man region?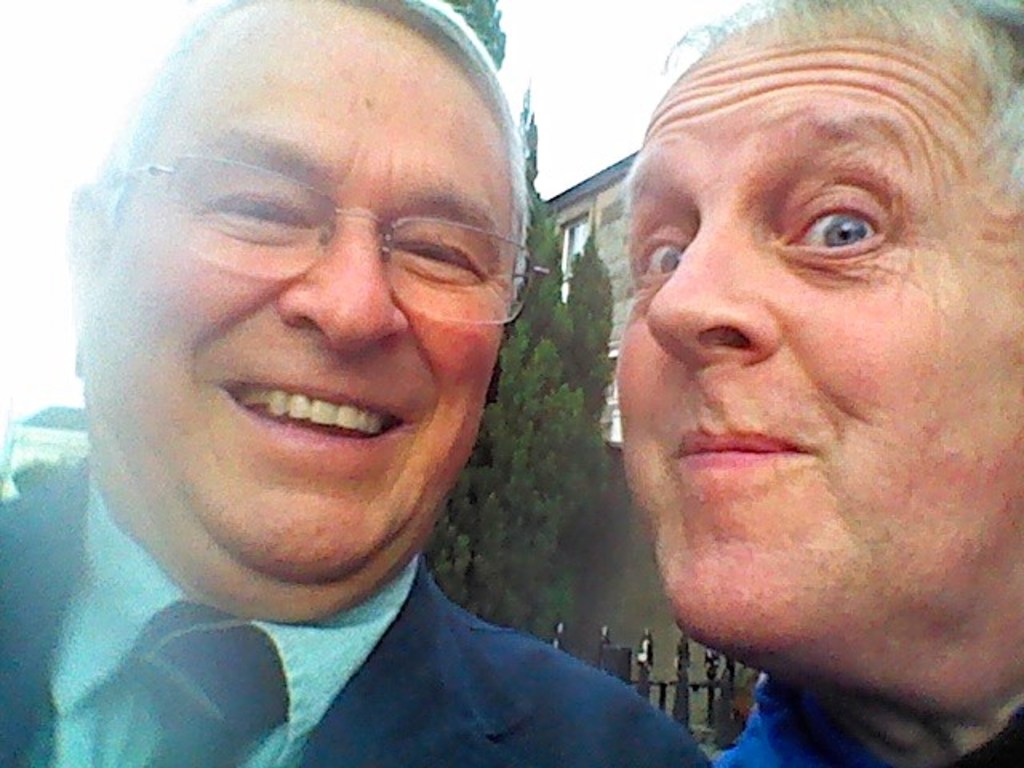
616/0/1022/766
